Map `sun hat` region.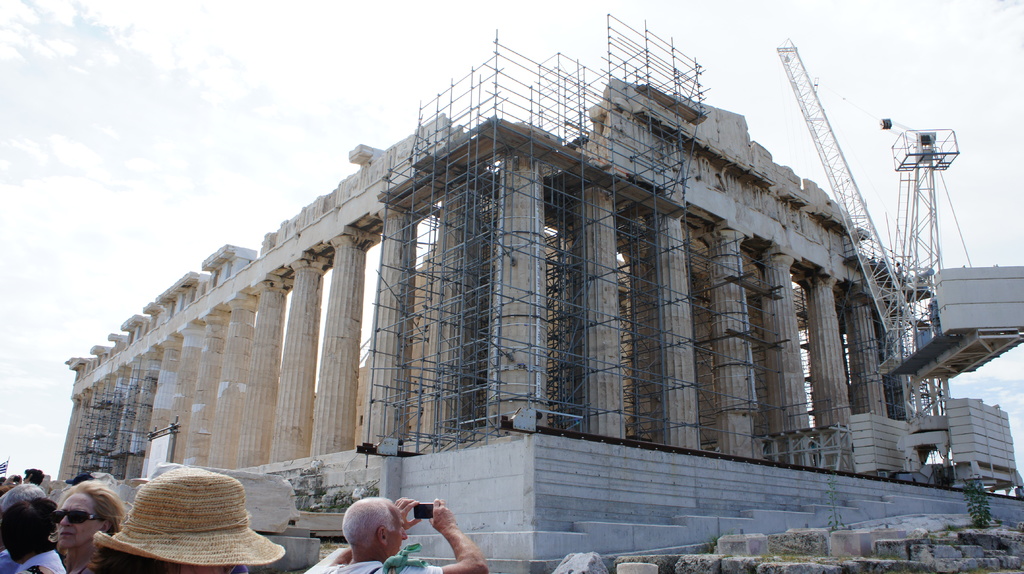
Mapped to (x1=90, y1=465, x2=287, y2=568).
